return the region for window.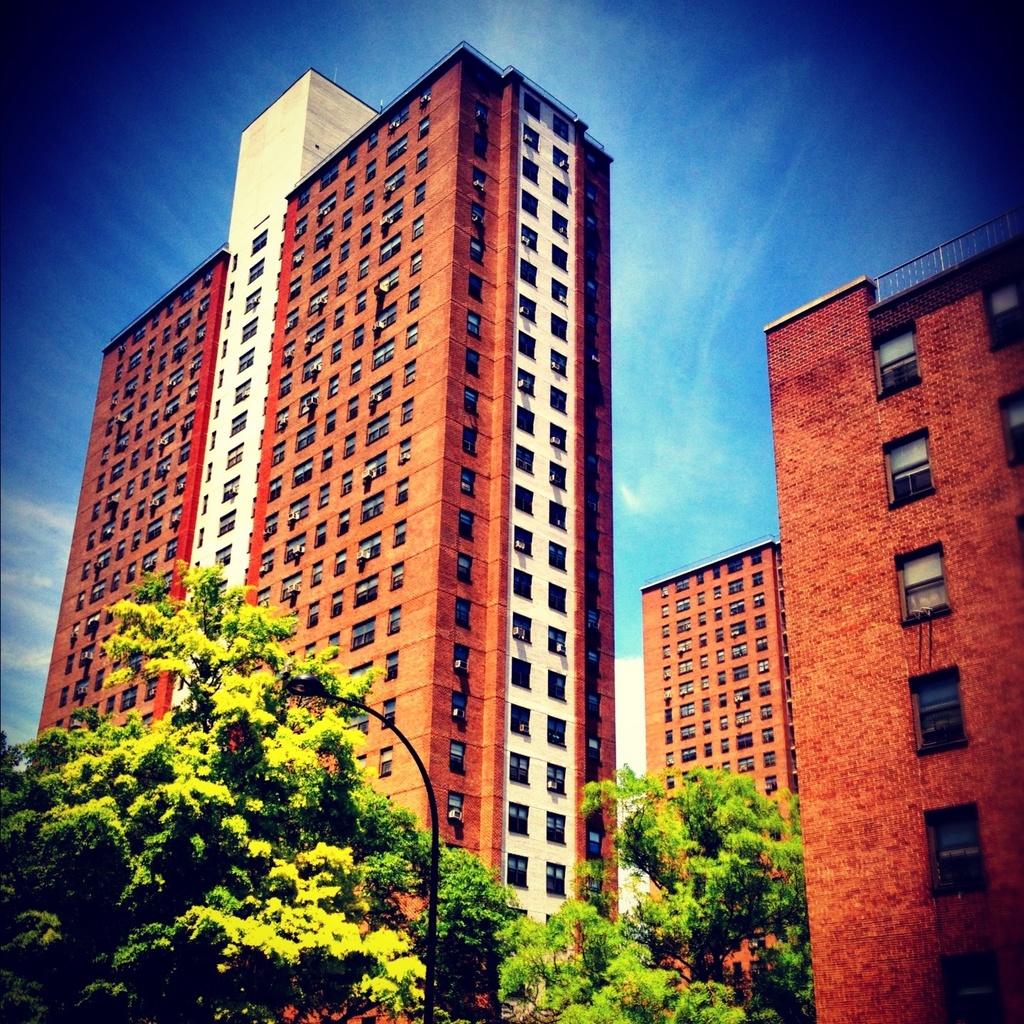
select_region(702, 675, 709, 689).
